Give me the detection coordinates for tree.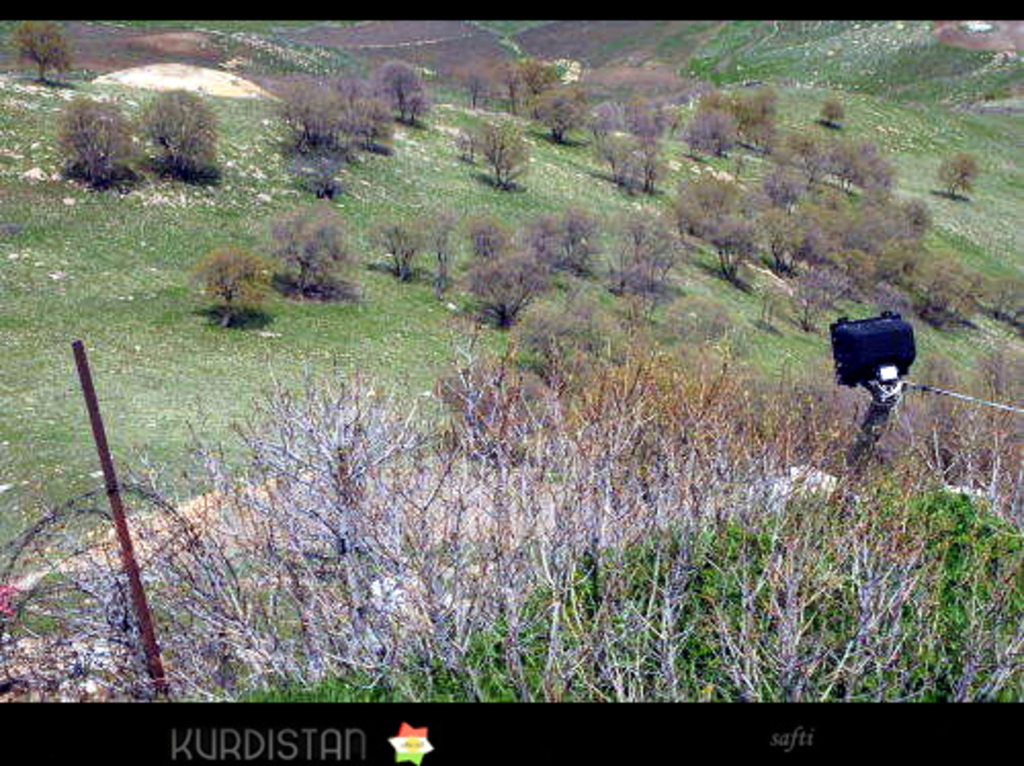
{"x1": 590, "y1": 203, "x2": 682, "y2": 287}.
